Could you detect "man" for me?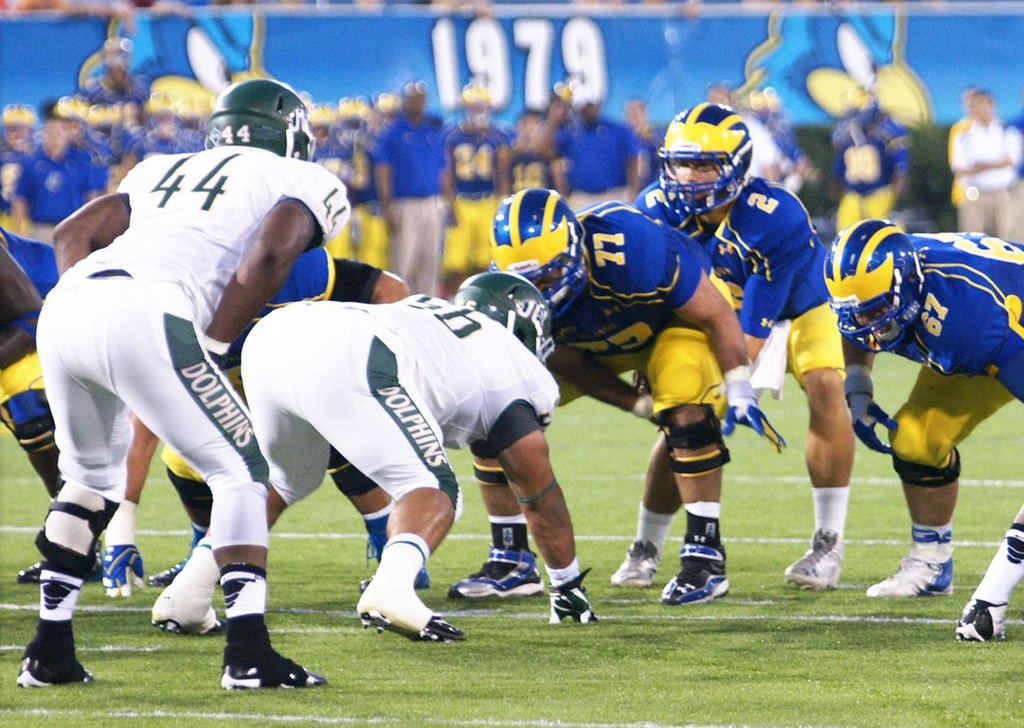
Detection result: bbox(448, 188, 773, 608).
